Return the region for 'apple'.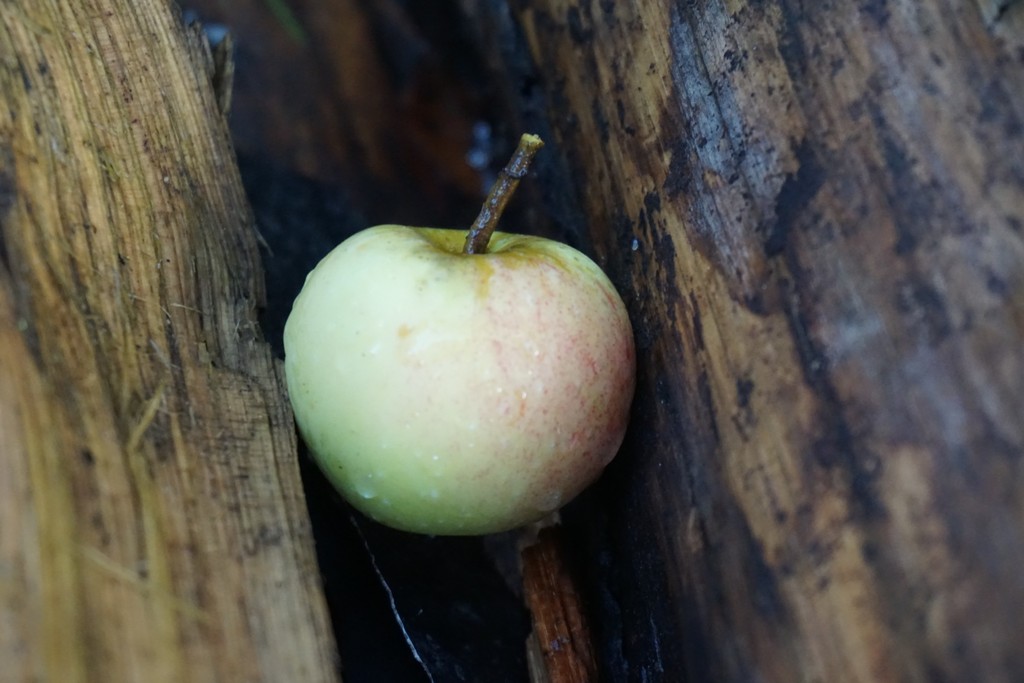
detection(282, 170, 646, 561).
